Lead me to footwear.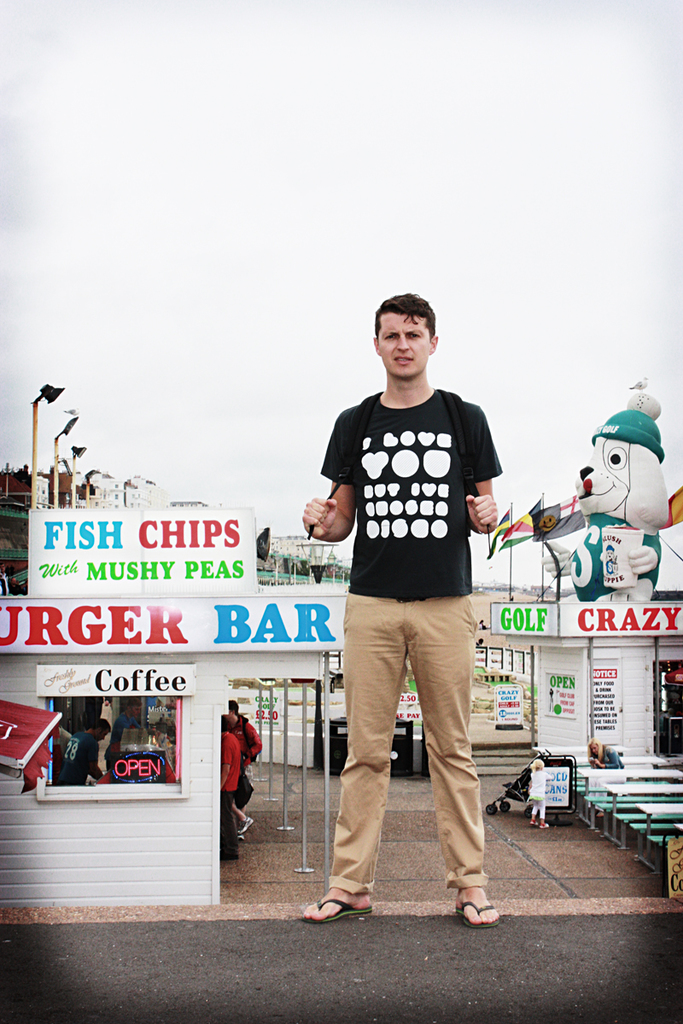
Lead to select_region(451, 897, 499, 925).
